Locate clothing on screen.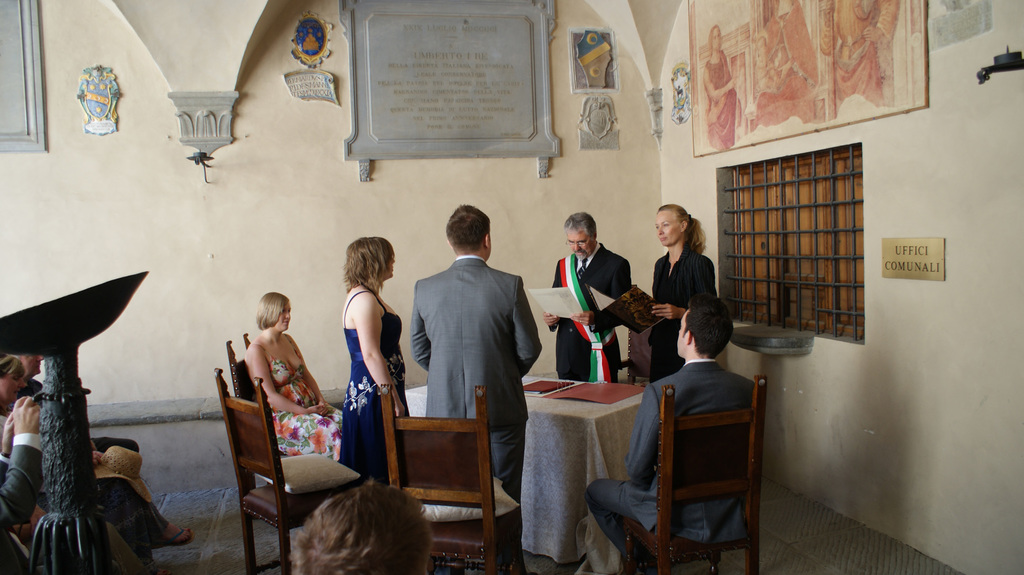
On screen at detection(554, 237, 630, 395).
